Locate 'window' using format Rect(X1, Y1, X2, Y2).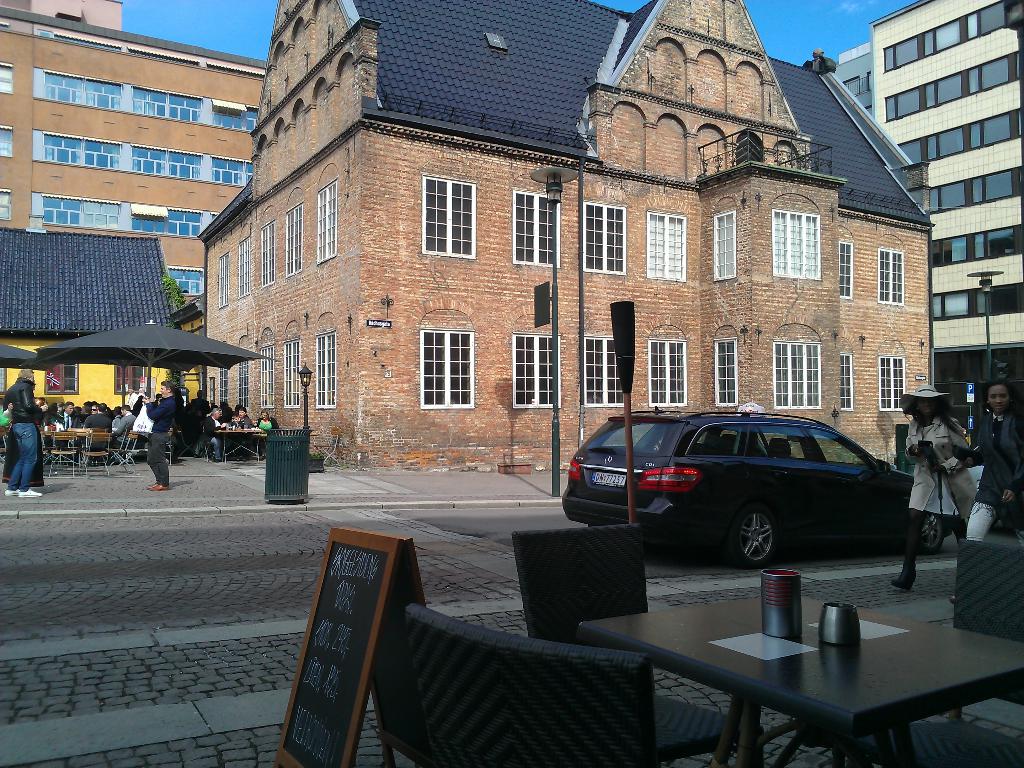
Rect(647, 339, 687, 409).
